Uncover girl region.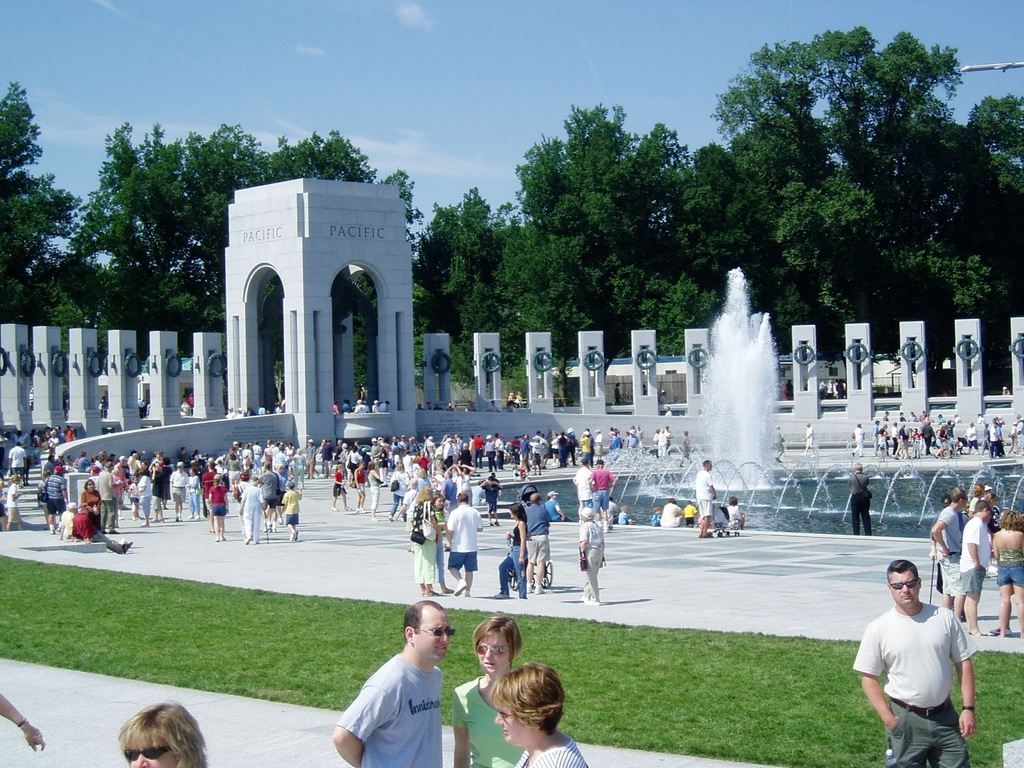
Uncovered: 429, 494, 455, 596.
